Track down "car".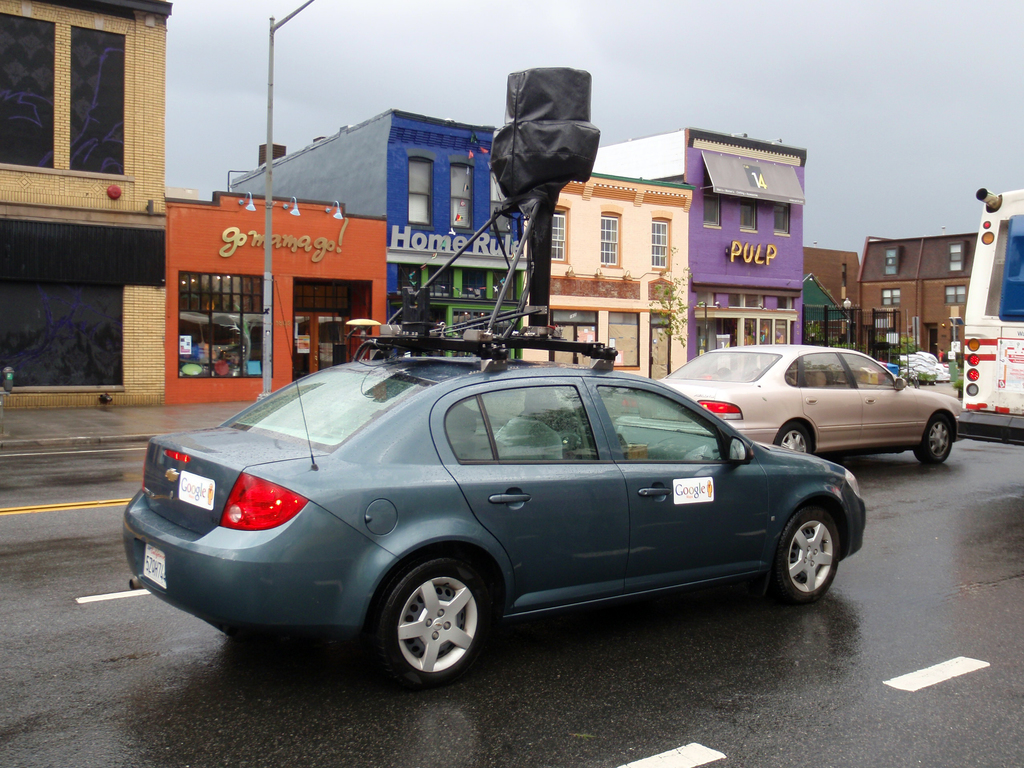
Tracked to [615,347,967,465].
